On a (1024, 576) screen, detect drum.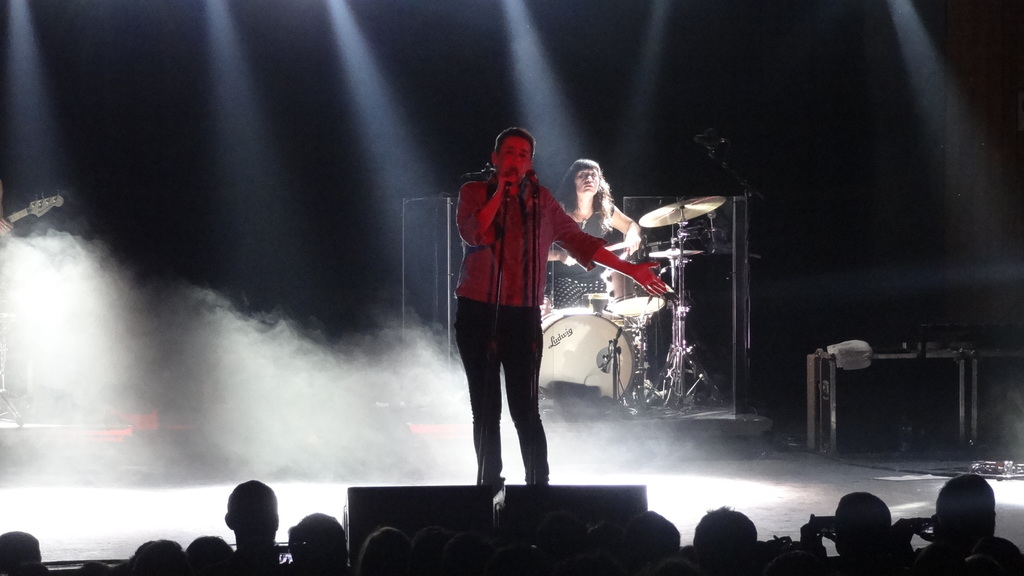
x1=540 y1=308 x2=632 y2=401.
